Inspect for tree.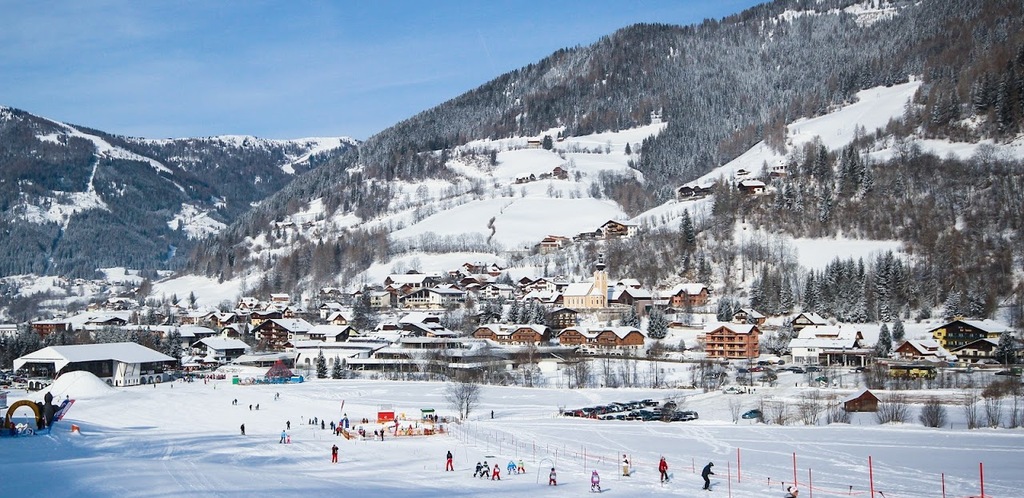
Inspection: BBox(496, 294, 504, 325).
